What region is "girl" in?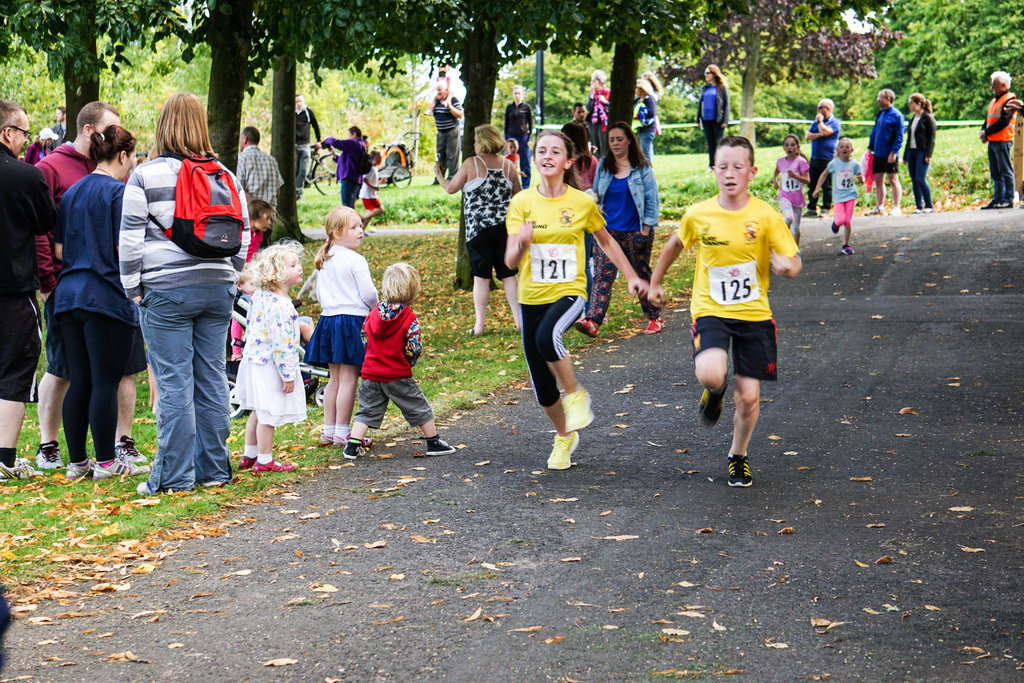
[left=308, top=202, right=378, bottom=447].
